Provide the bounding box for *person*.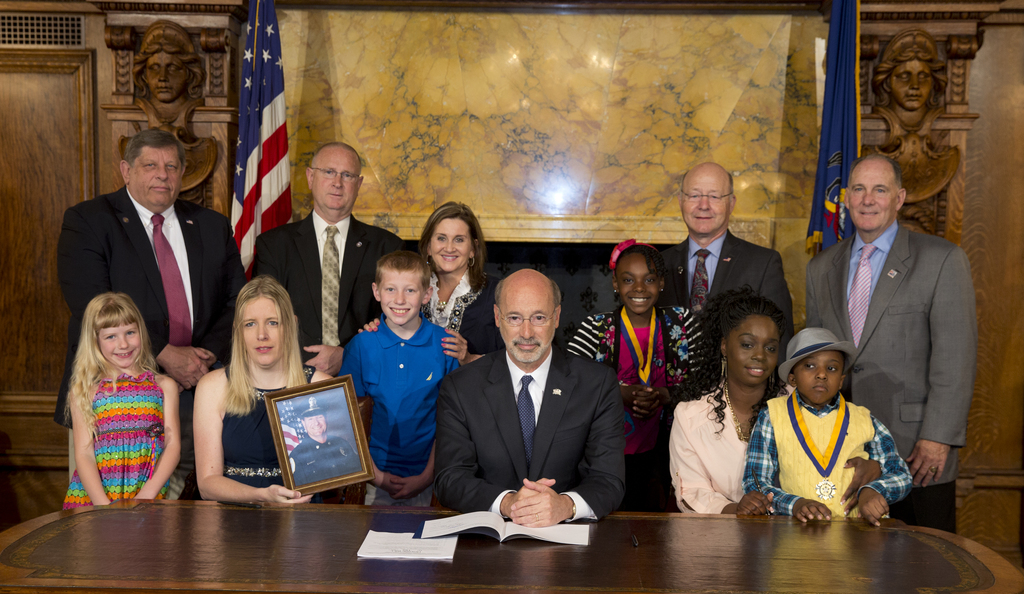
l=288, t=394, r=363, b=483.
